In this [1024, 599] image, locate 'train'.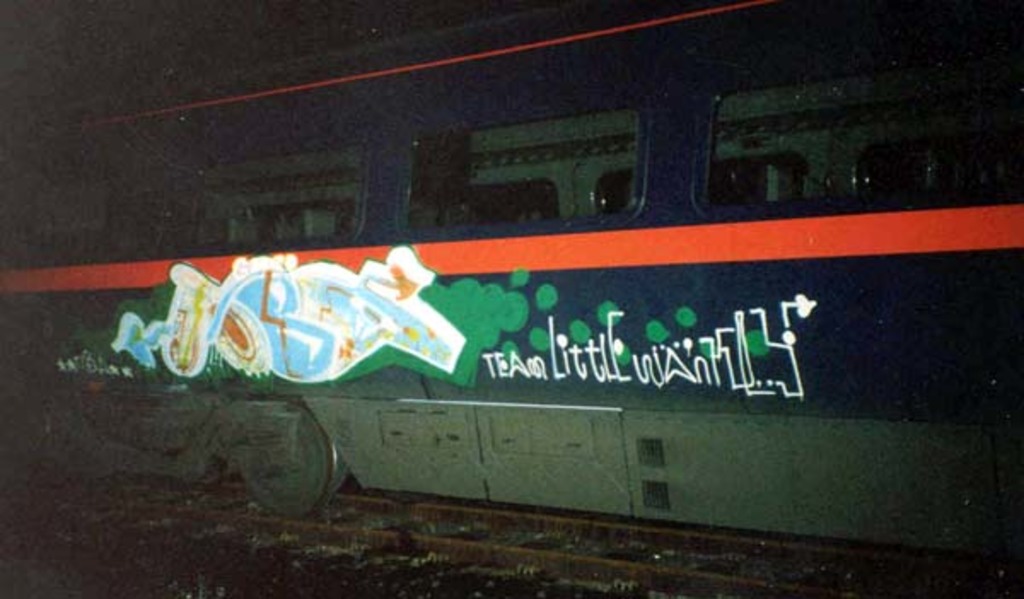
Bounding box: 0 0 1022 596.
